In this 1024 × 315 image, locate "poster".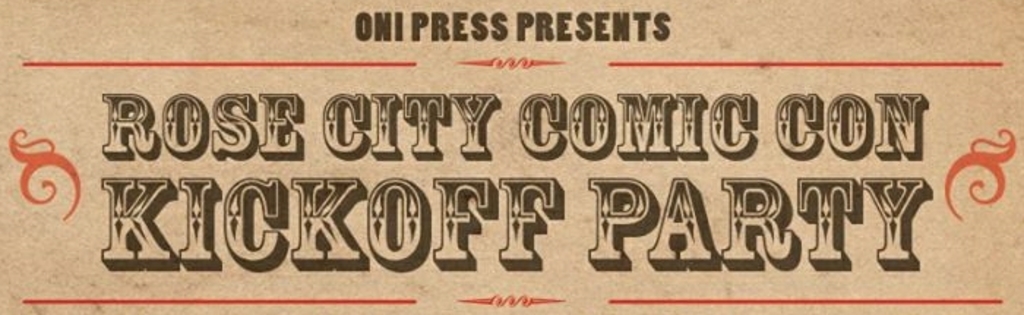
Bounding box: x1=0, y1=0, x2=1023, y2=314.
